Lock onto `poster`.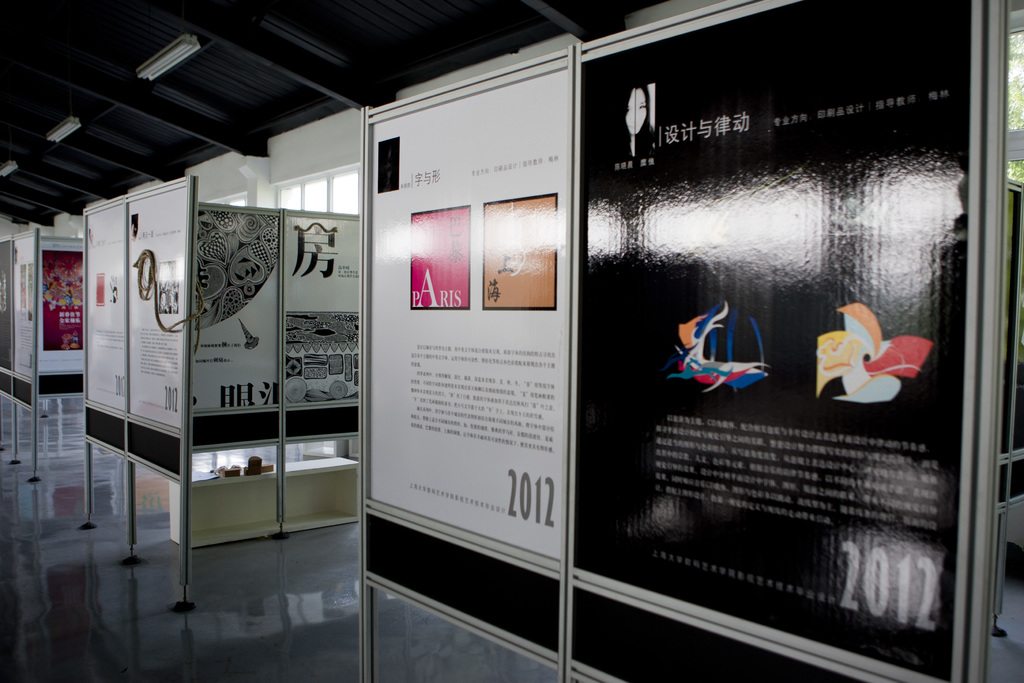
Locked: (193, 212, 278, 405).
